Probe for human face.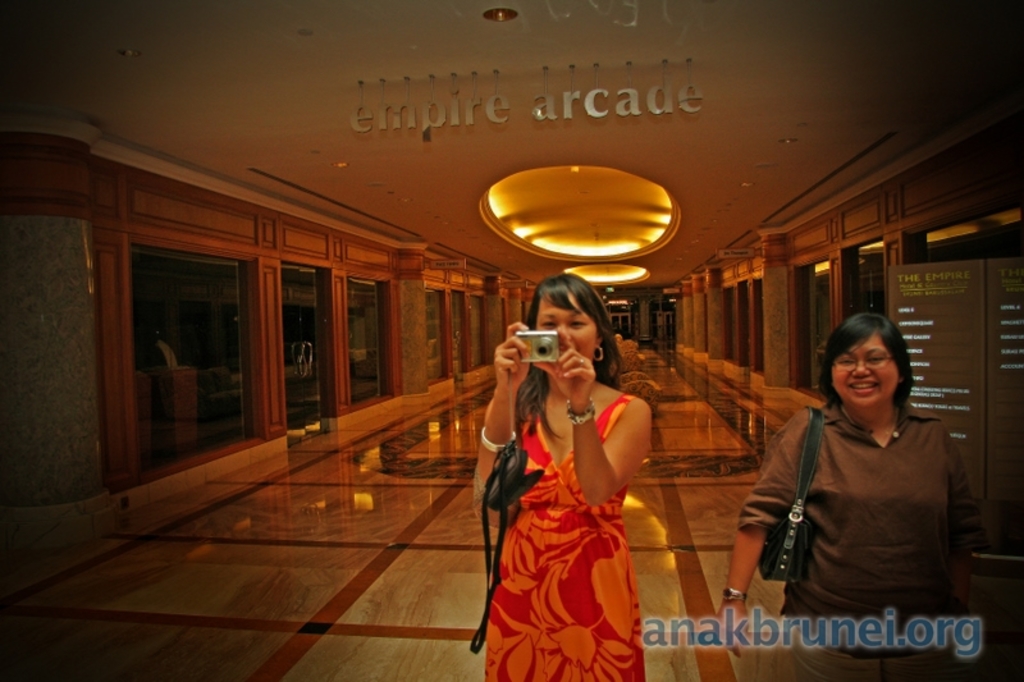
Probe result: {"left": 527, "top": 288, "right": 600, "bottom": 385}.
